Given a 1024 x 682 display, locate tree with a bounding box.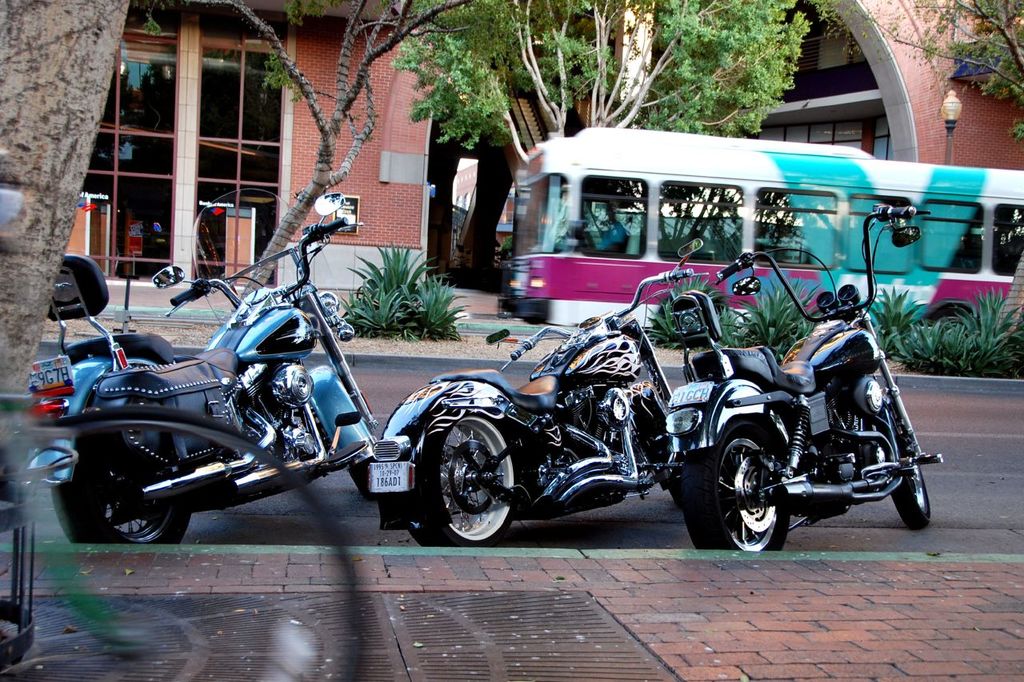
Located: bbox=(398, 0, 810, 293).
